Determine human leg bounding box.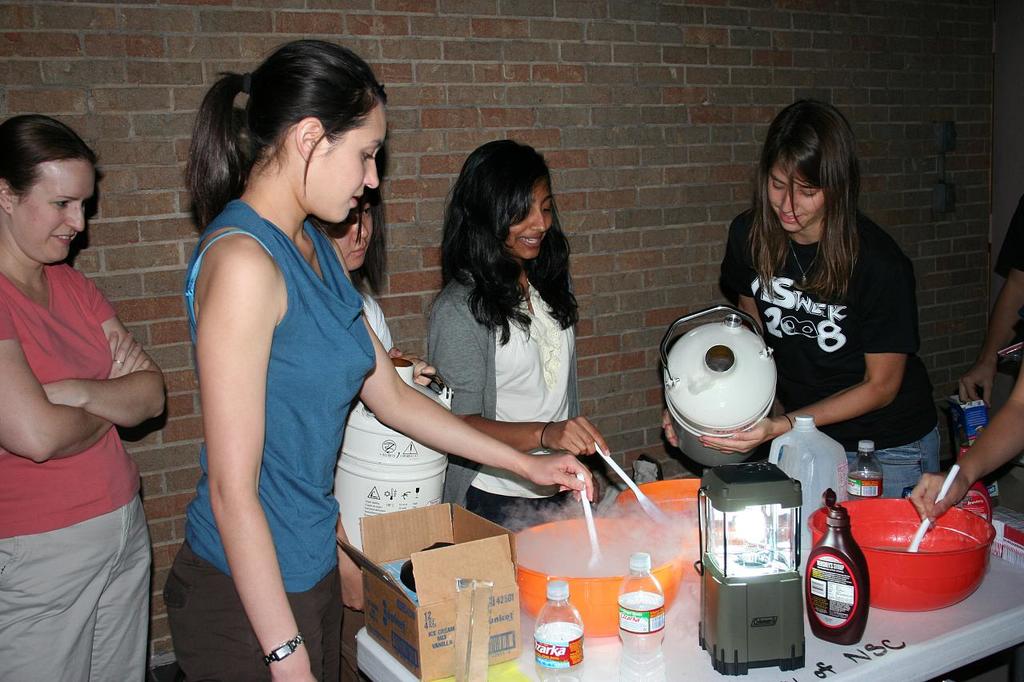
Determined: x1=82 y1=495 x2=148 y2=681.
